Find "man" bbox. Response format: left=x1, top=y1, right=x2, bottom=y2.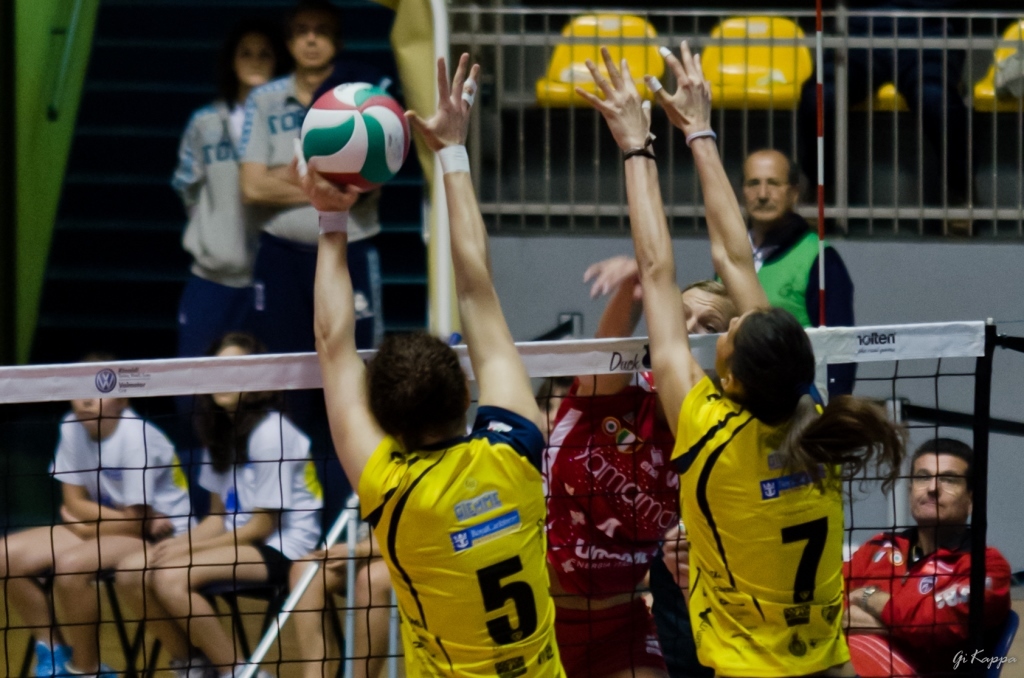
left=792, top=0, right=977, bottom=240.
